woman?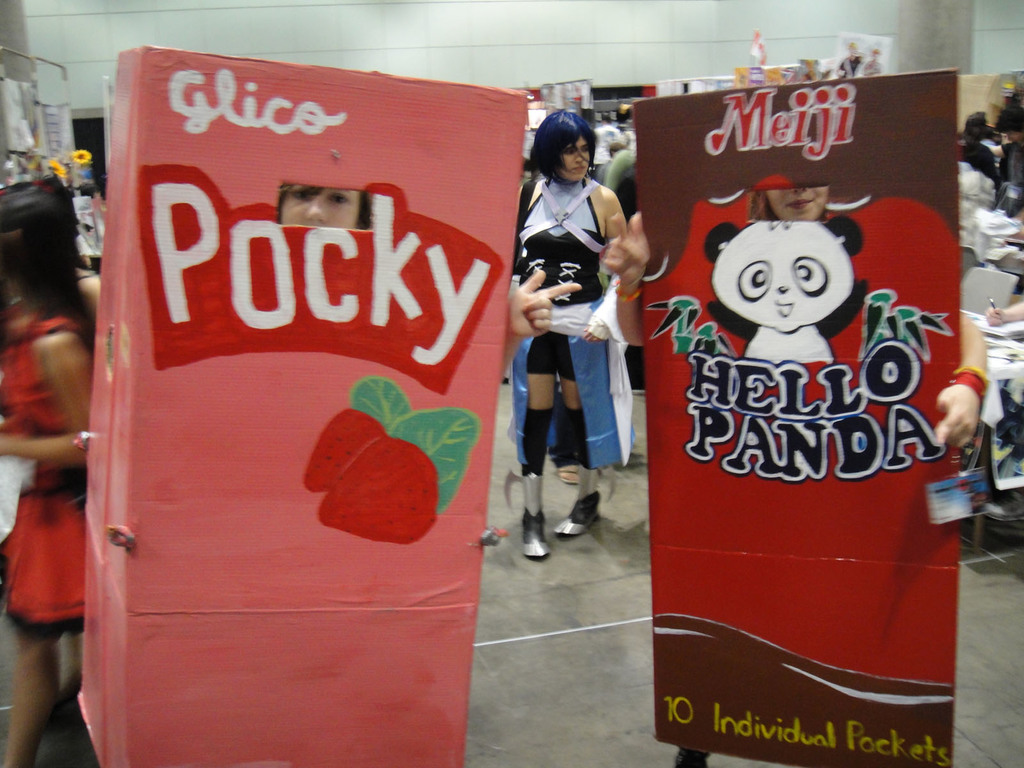
select_region(602, 186, 987, 767)
